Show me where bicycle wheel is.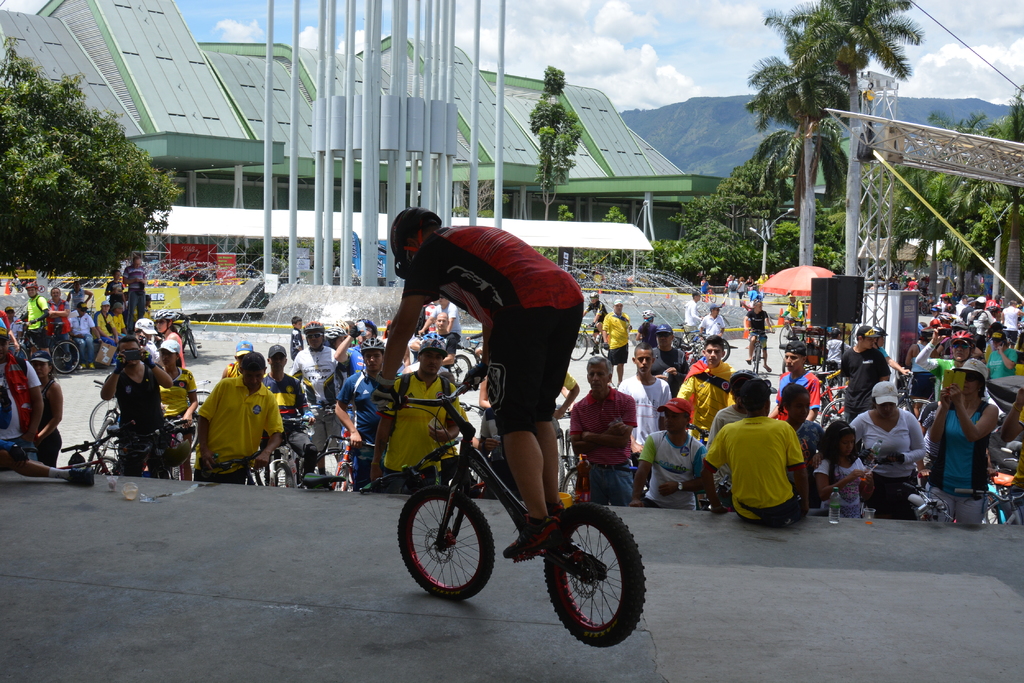
bicycle wheel is at 233,450,307,495.
